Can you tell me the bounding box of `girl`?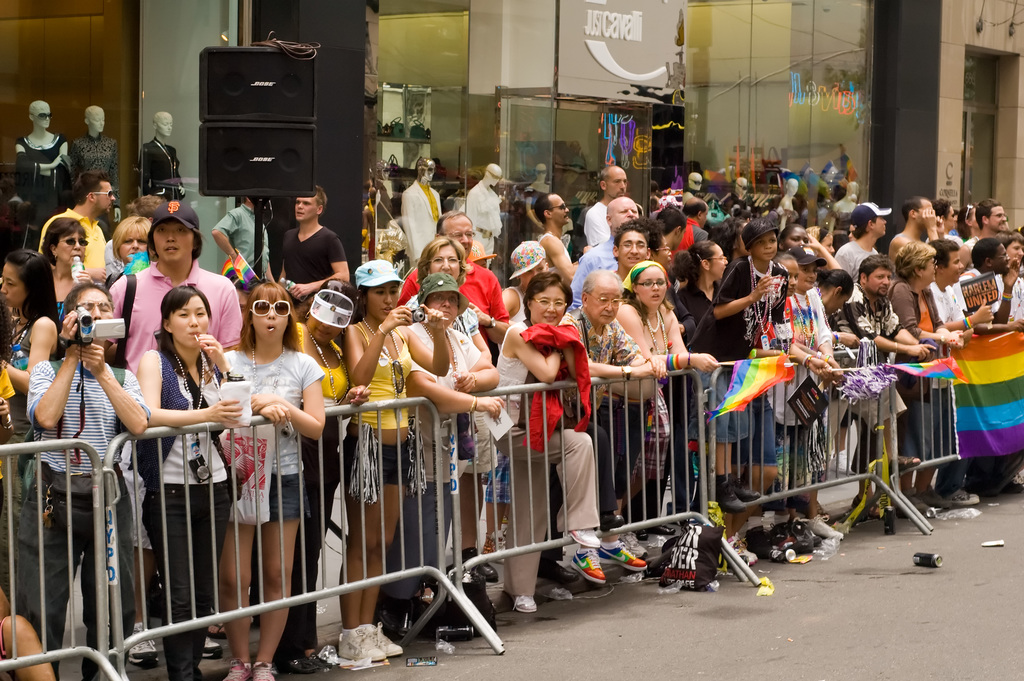
Rect(216, 275, 327, 680).
